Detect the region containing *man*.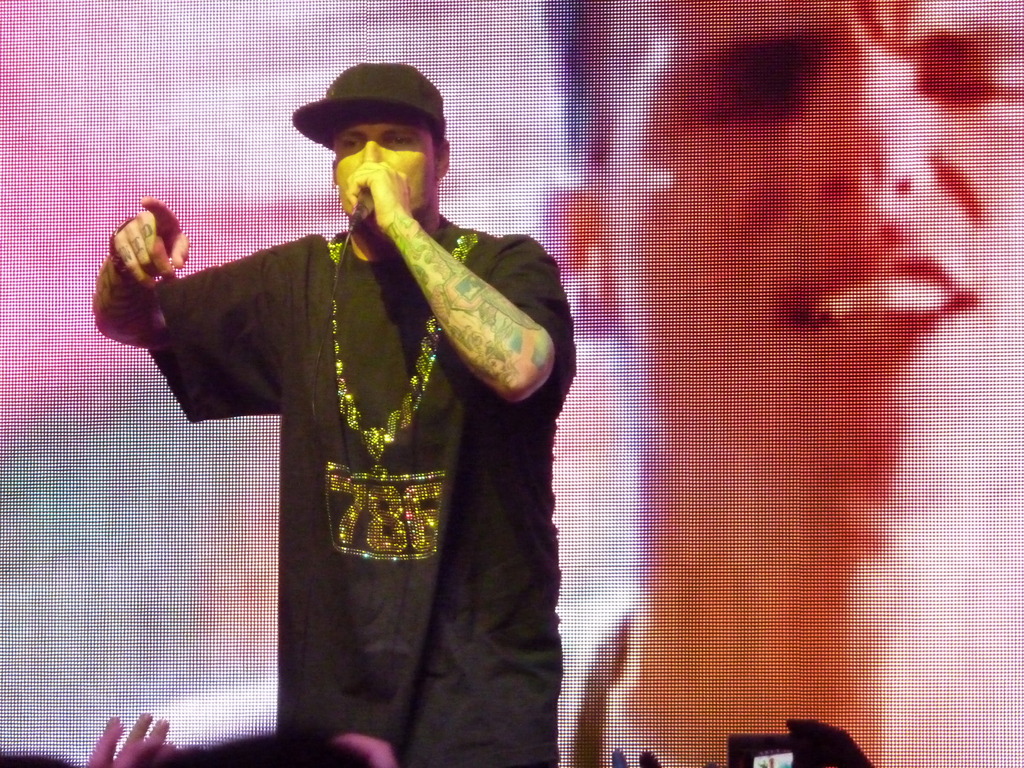
x1=535 y1=0 x2=1023 y2=767.
